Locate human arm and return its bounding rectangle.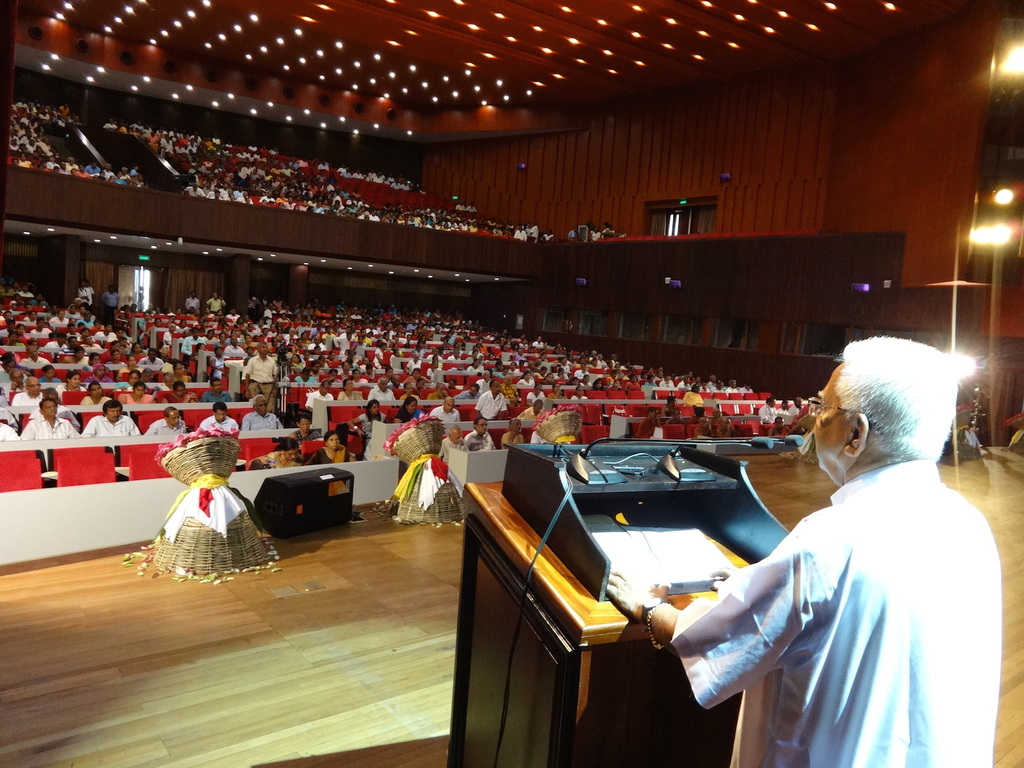
box=[678, 380, 681, 388].
